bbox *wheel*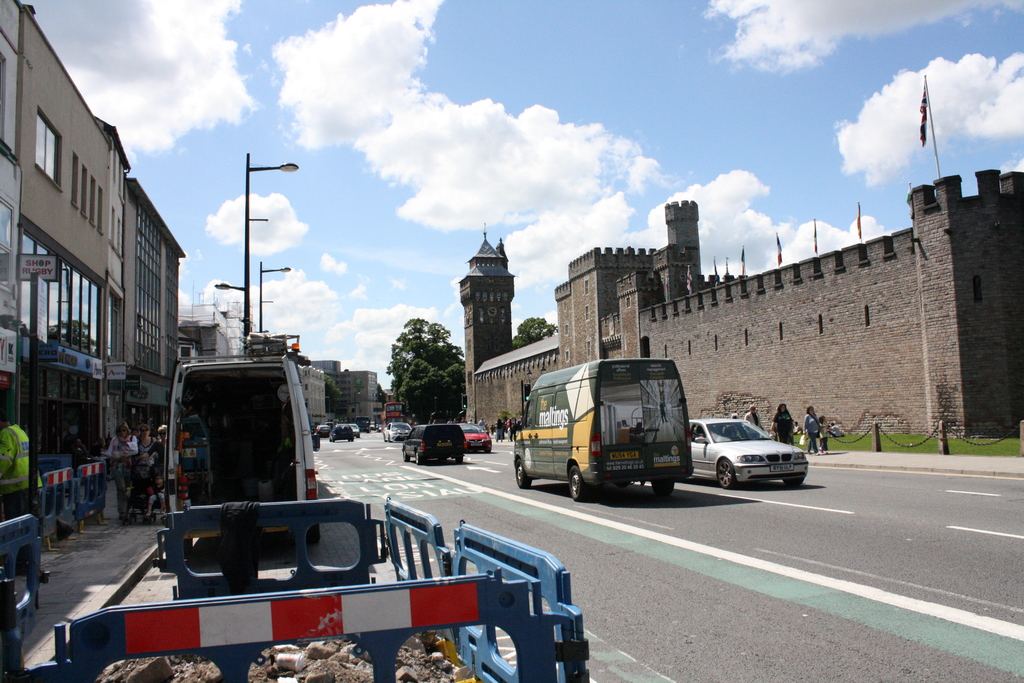
l=568, t=466, r=589, b=504
